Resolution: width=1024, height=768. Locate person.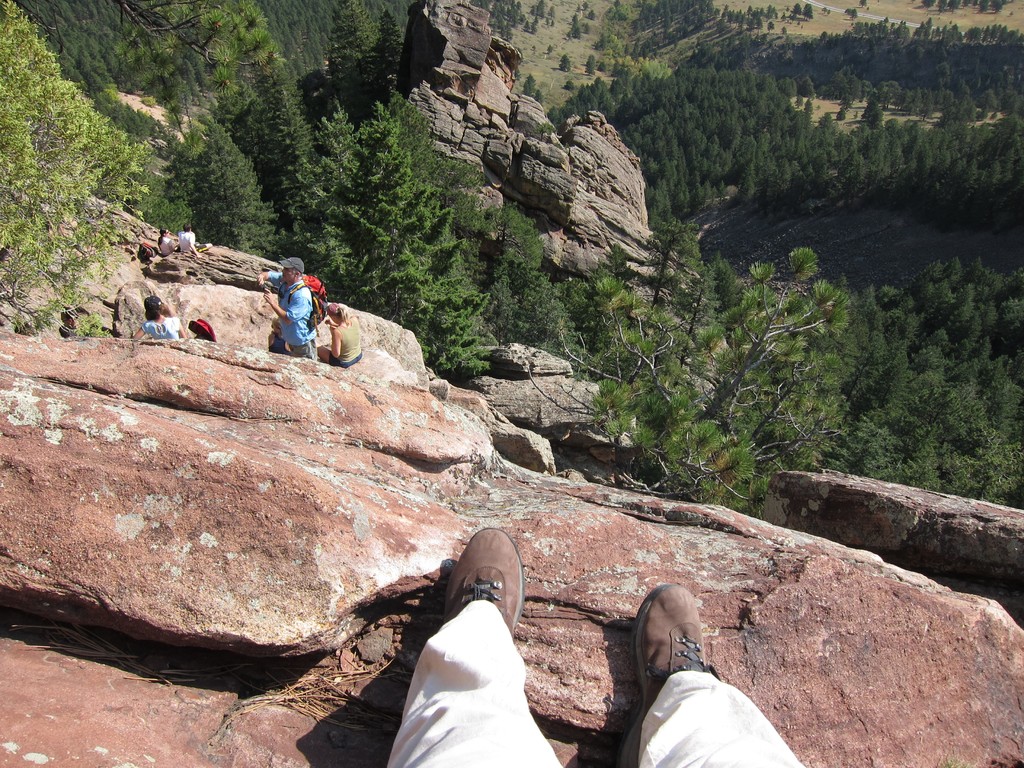
x1=252, y1=253, x2=324, y2=359.
